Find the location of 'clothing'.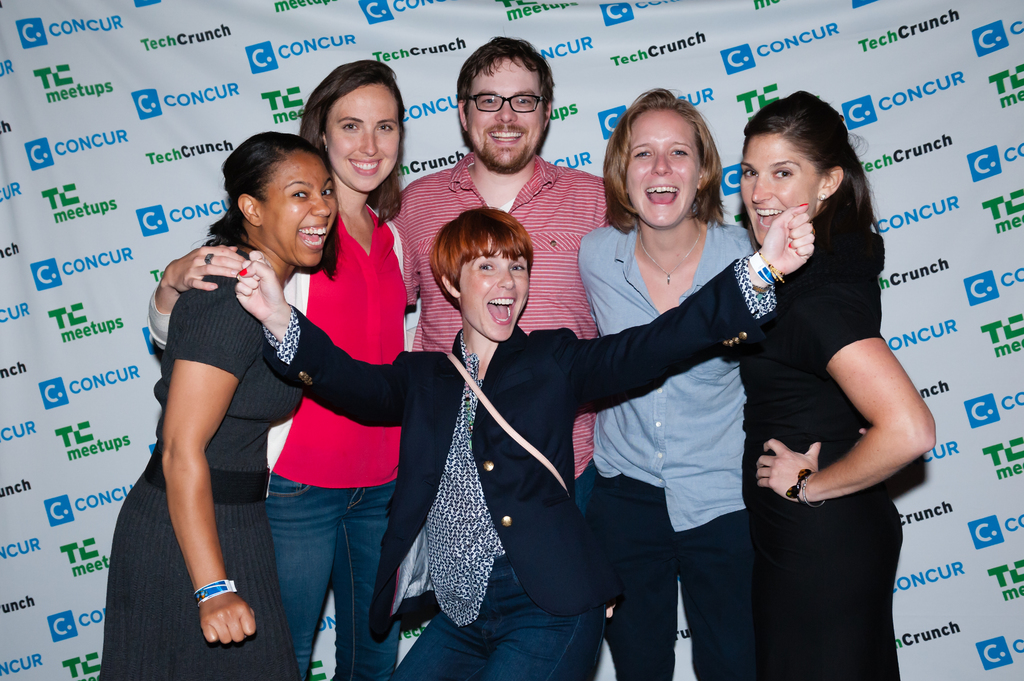
Location: (left=142, top=195, right=412, bottom=680).
